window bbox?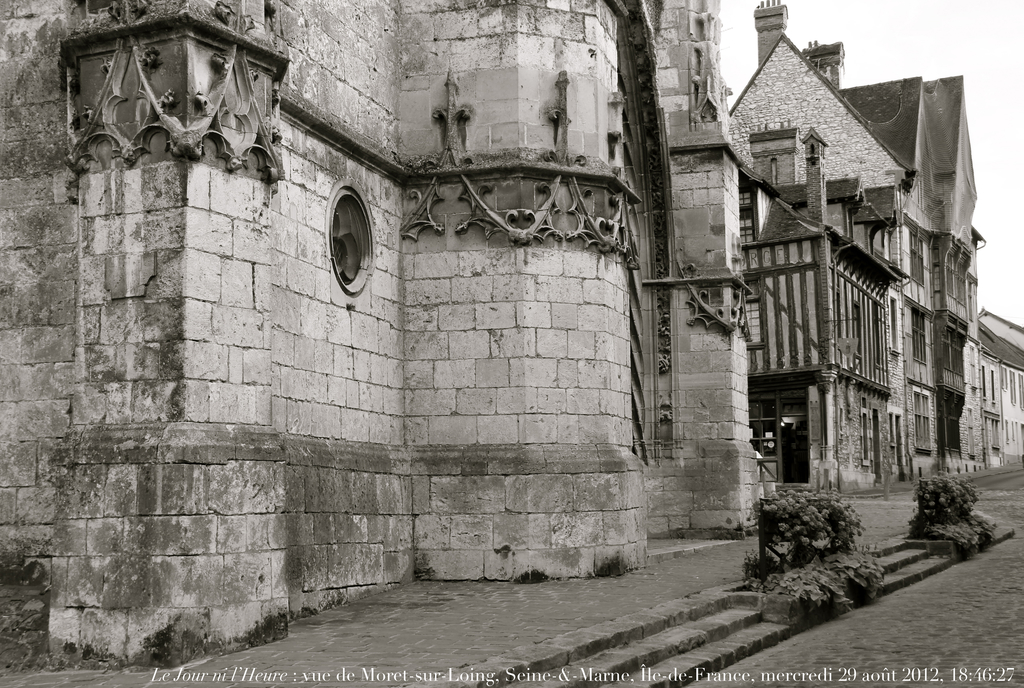
(left=911, top=305, right=928, bottom=365)
